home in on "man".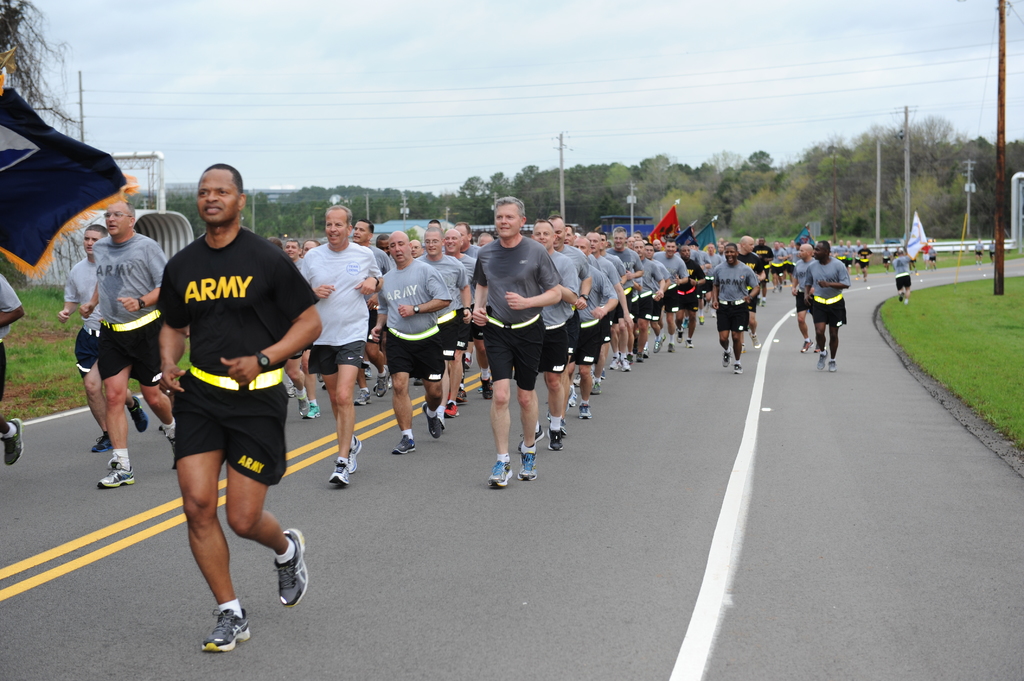
Homed in at [left=301, top=241, right=319, bottom=418].
